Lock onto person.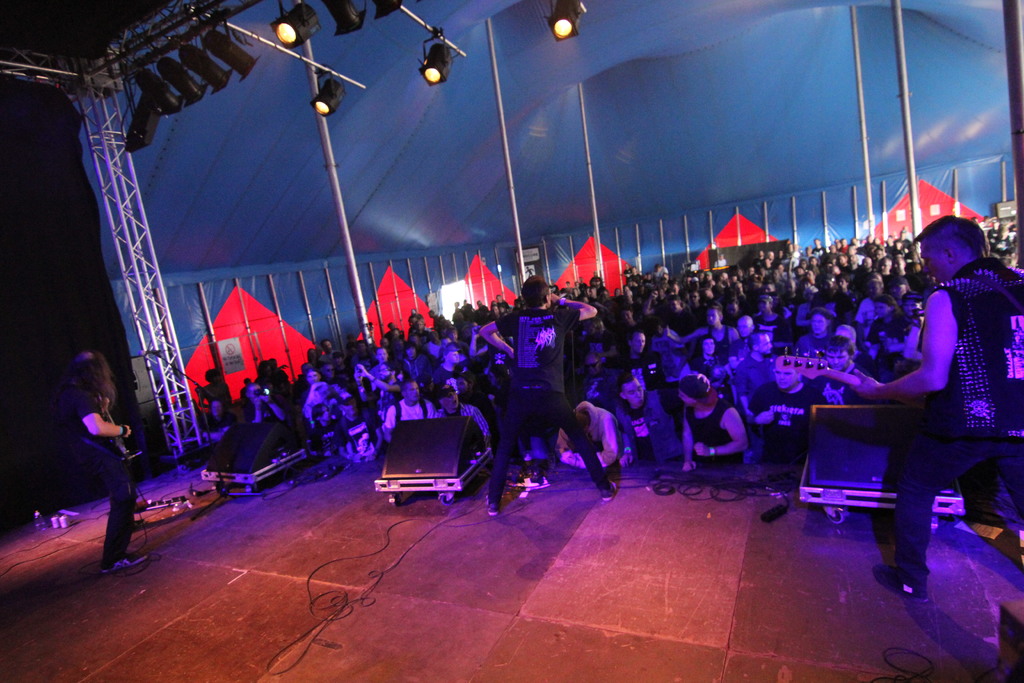
Locked: (737, 332, 781, 407).
